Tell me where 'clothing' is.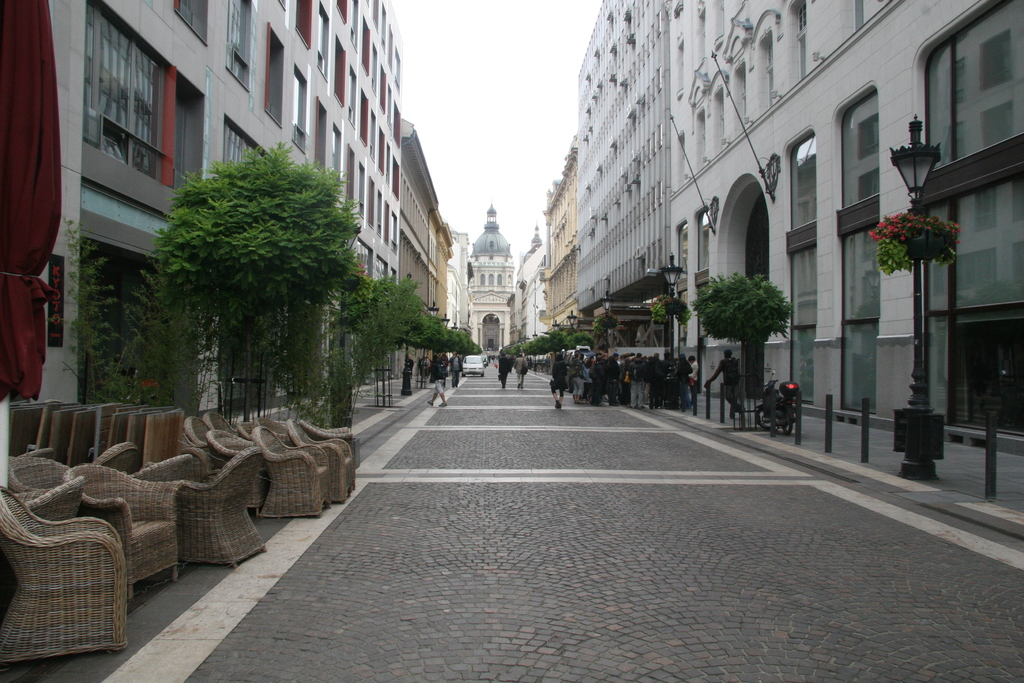
'clothing' is at (497, 356, 513, 390).
